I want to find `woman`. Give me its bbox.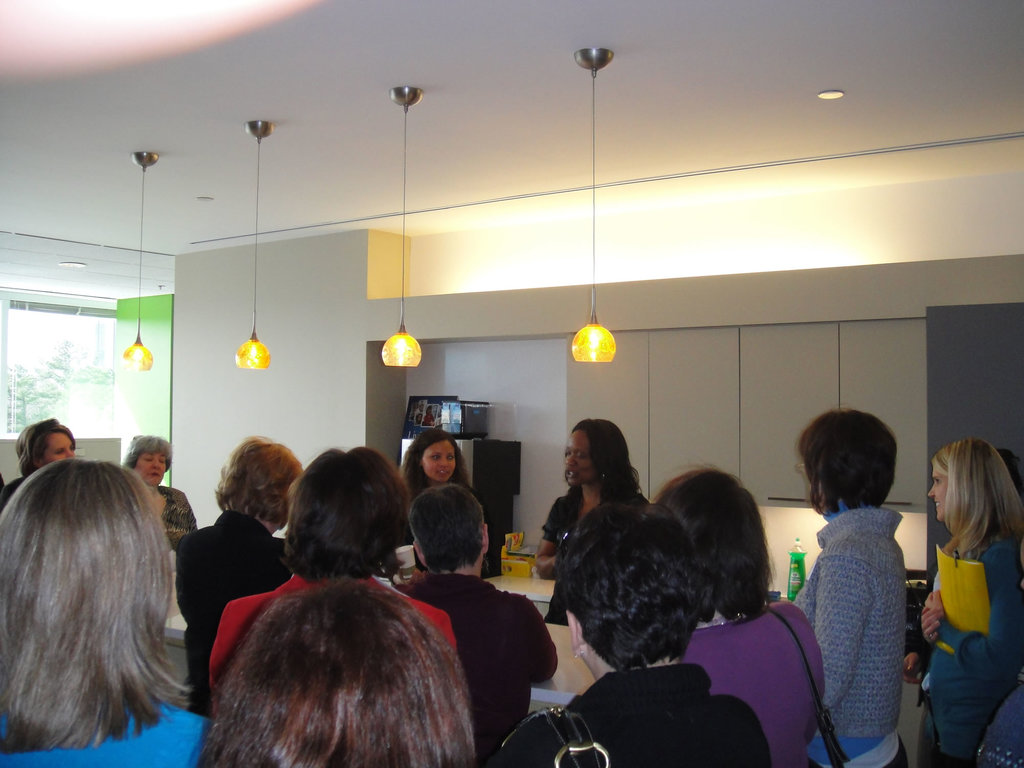
bbox=[213, 442, 472, 684].
